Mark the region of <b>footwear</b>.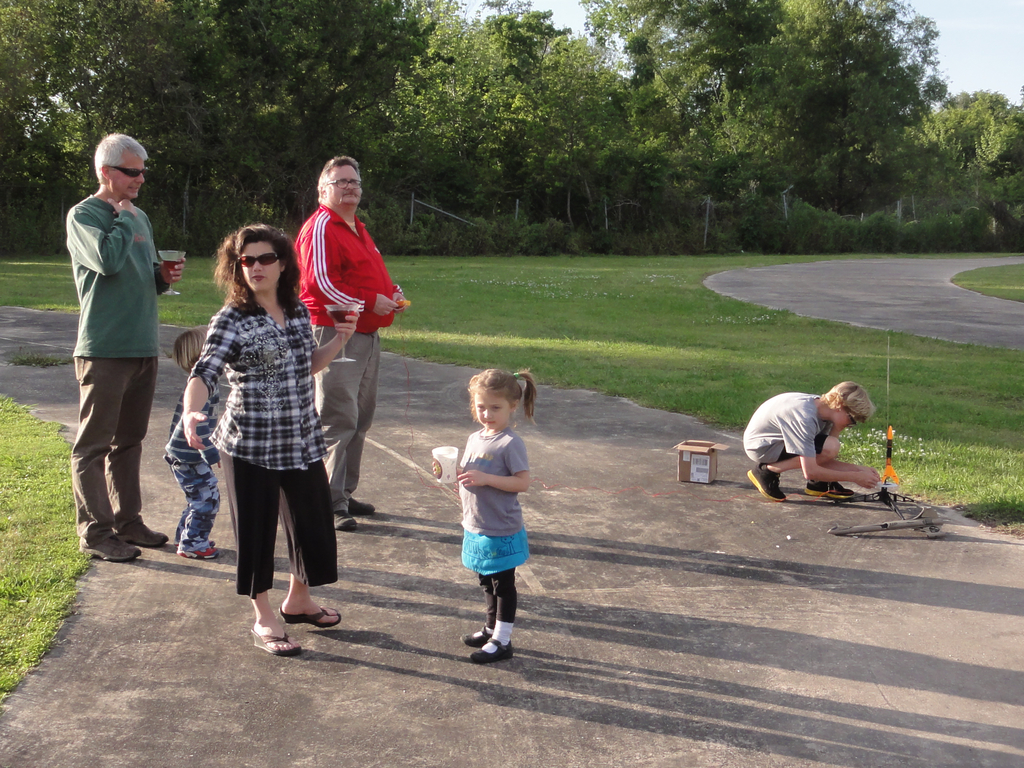
Region: crop(459, 625, 493, 646).
